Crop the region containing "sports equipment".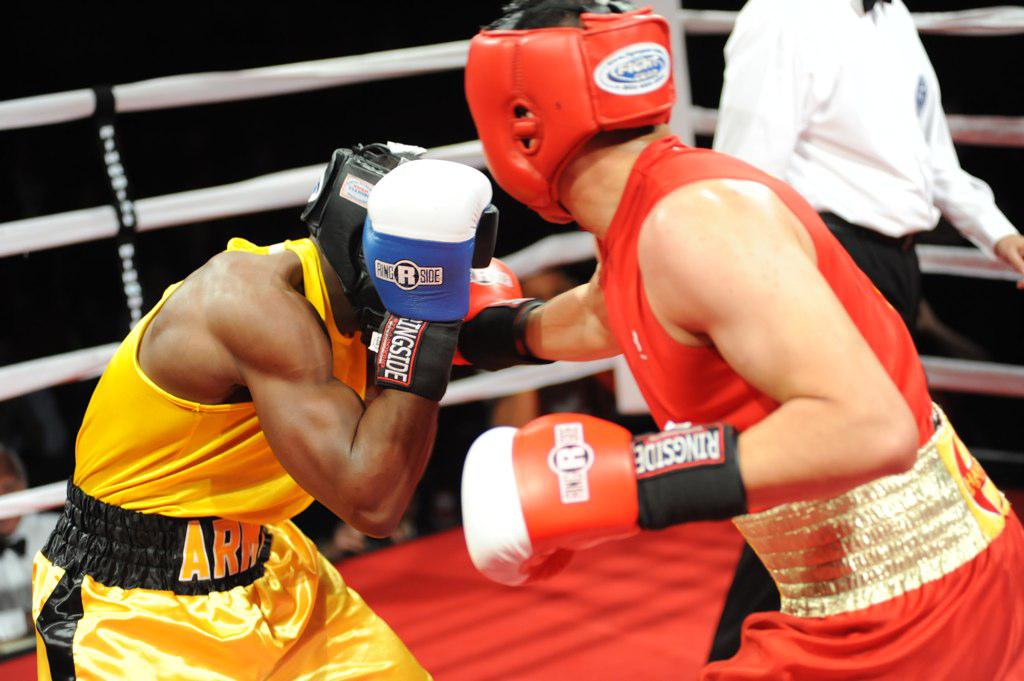
Crop region: locate(456, 255, 558, 372).
